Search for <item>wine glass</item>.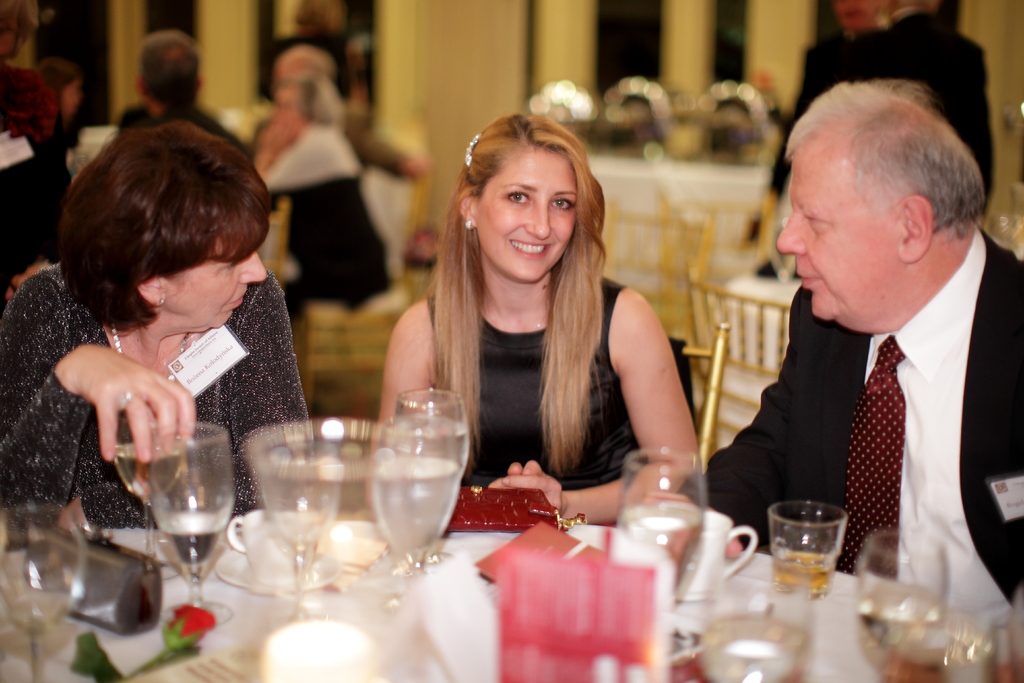
Found at locate(0, 500, 82, 682).
